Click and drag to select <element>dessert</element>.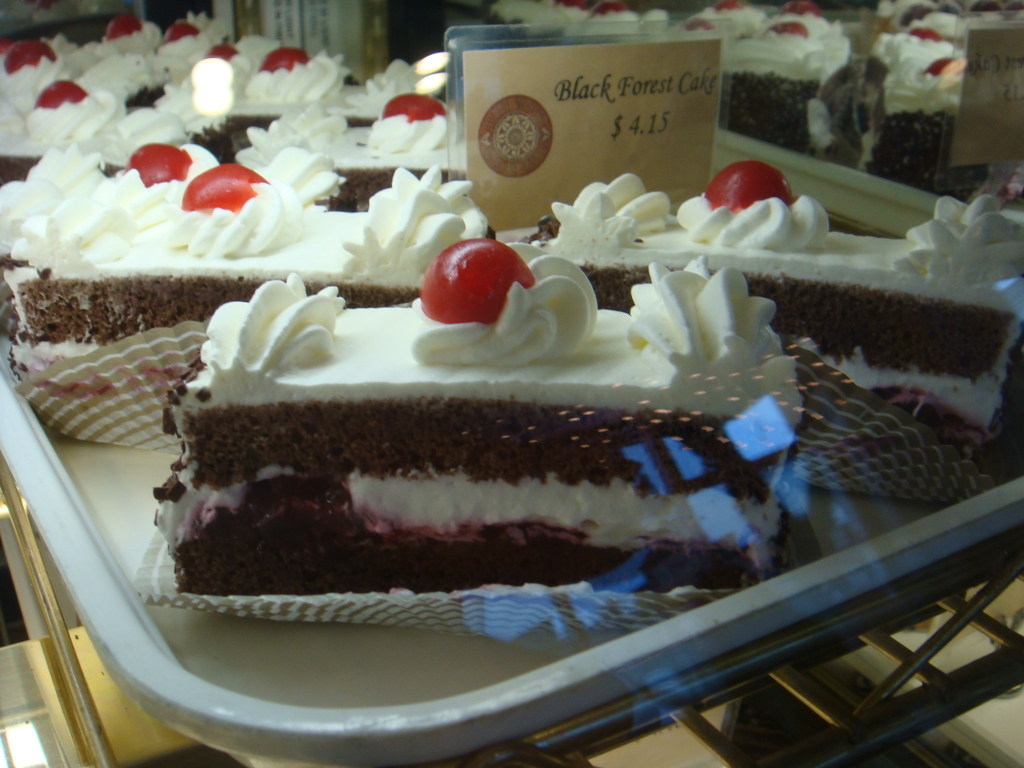
Selection: [351, 53, 418, 111].
